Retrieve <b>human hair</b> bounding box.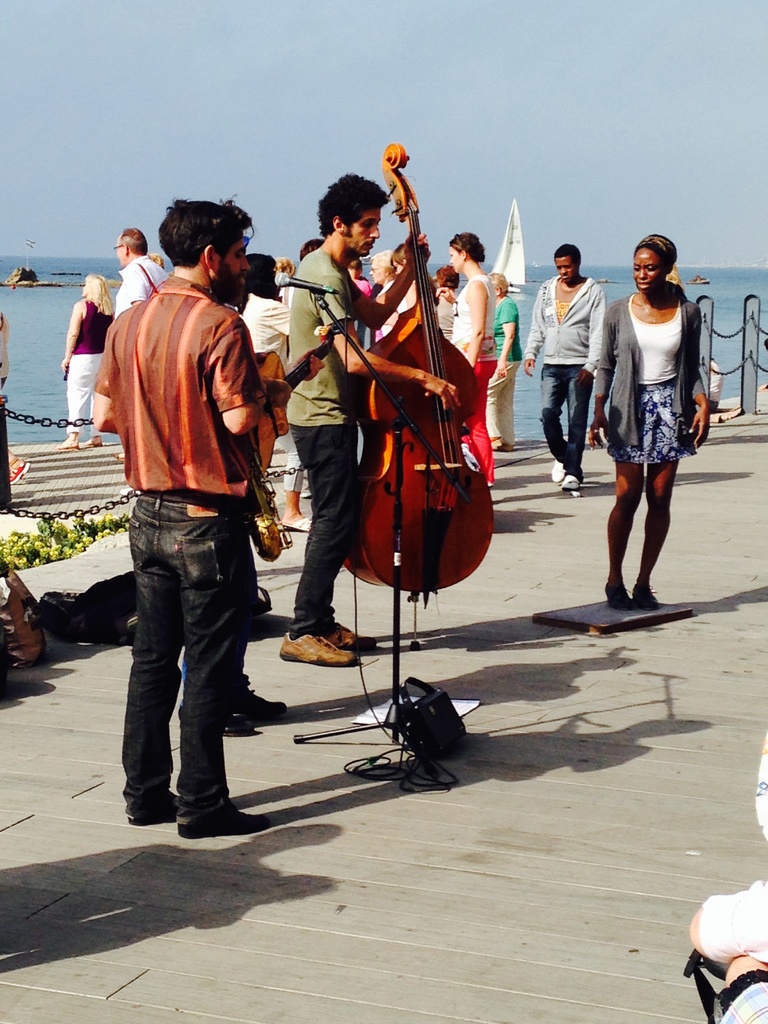
Bounding box: Rect(81, 278, 106, 316).
